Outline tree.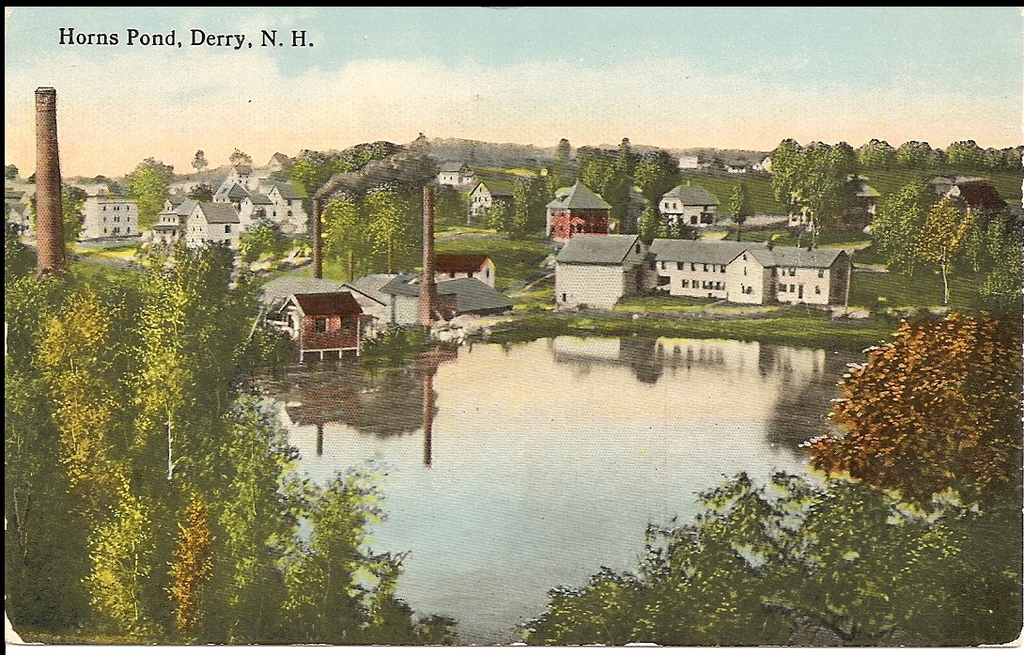
Outline: 120:163:177:219.
